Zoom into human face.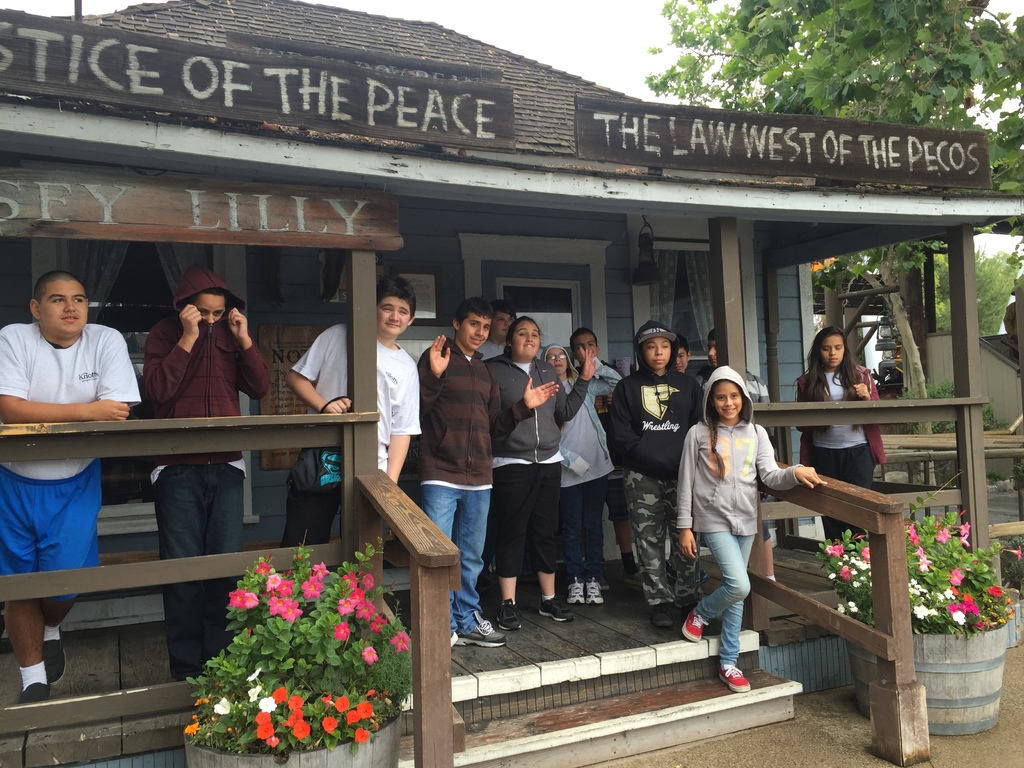
Zoom target: [left=570, top=333, right=598, bottom=362].
